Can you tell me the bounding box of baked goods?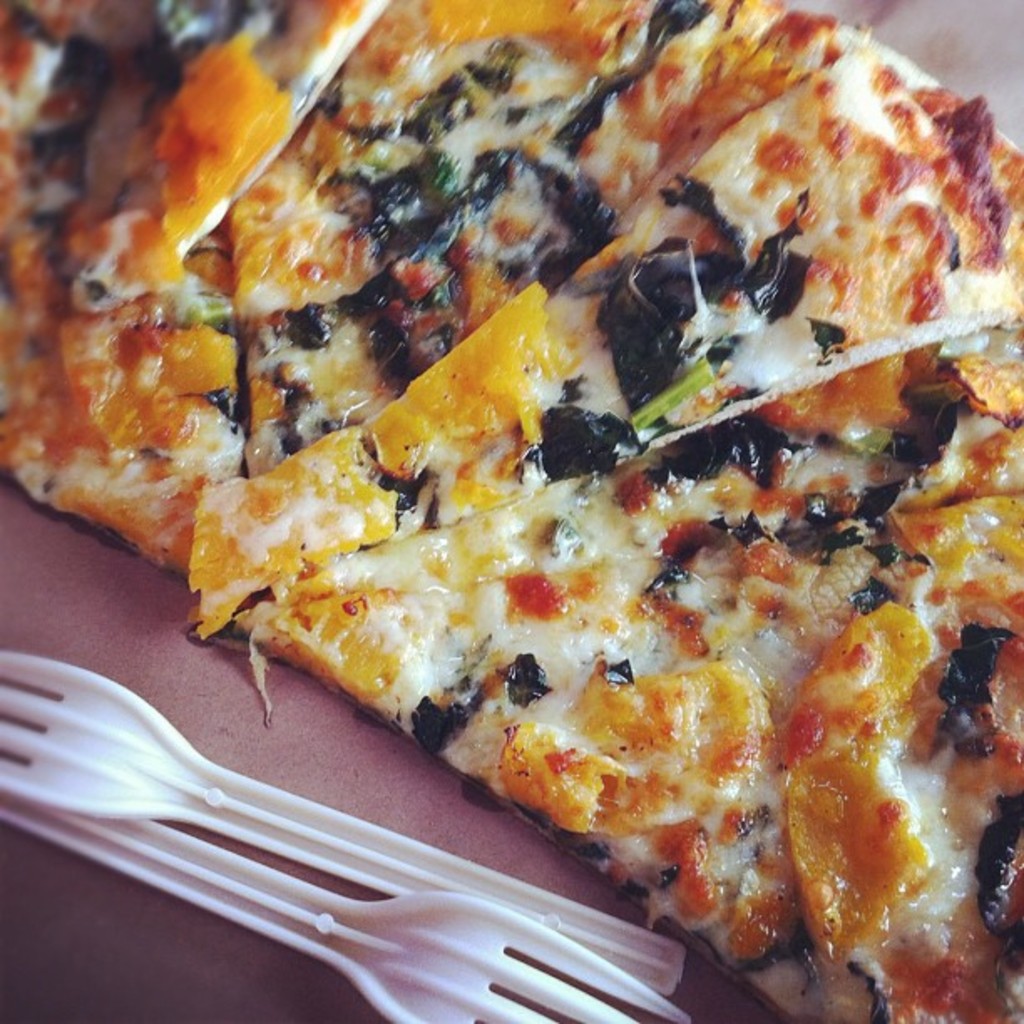
x1=35 y1=37 x2=1023 y2=954.
